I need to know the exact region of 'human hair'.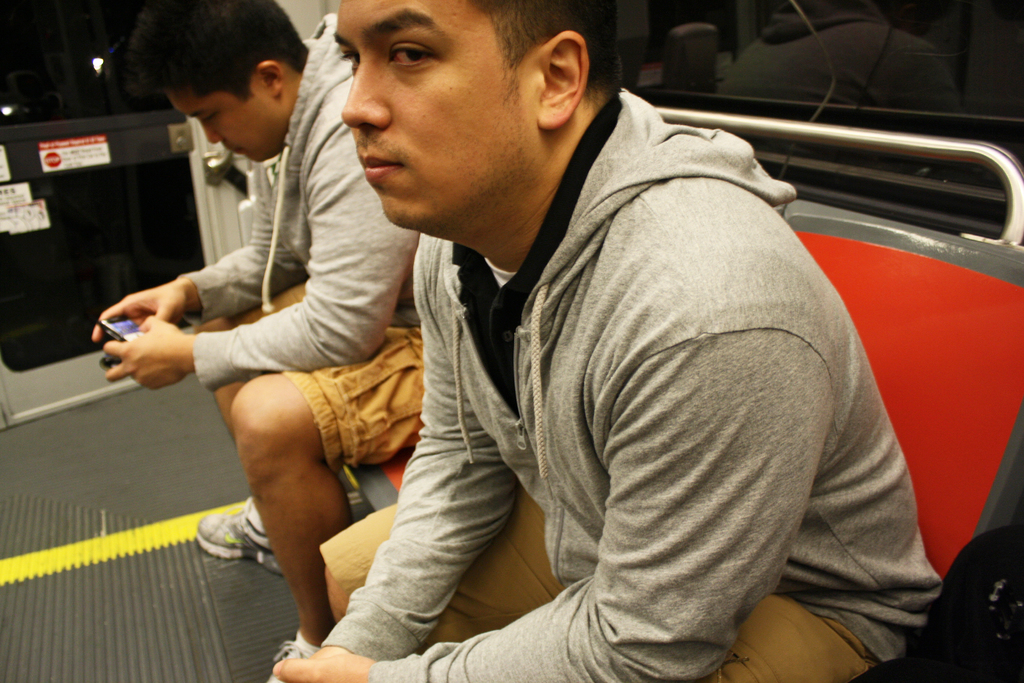
Region: [98,1,295,115].
